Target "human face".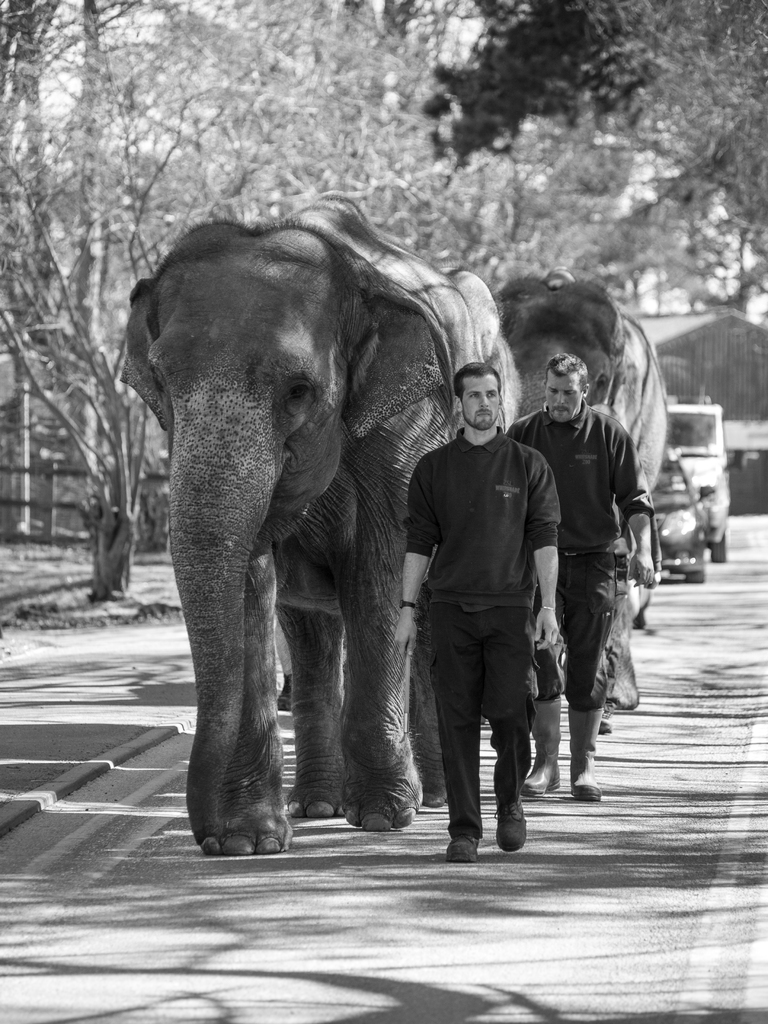
Target region: <bbox>543, 369, 582, 430</bbox>.
